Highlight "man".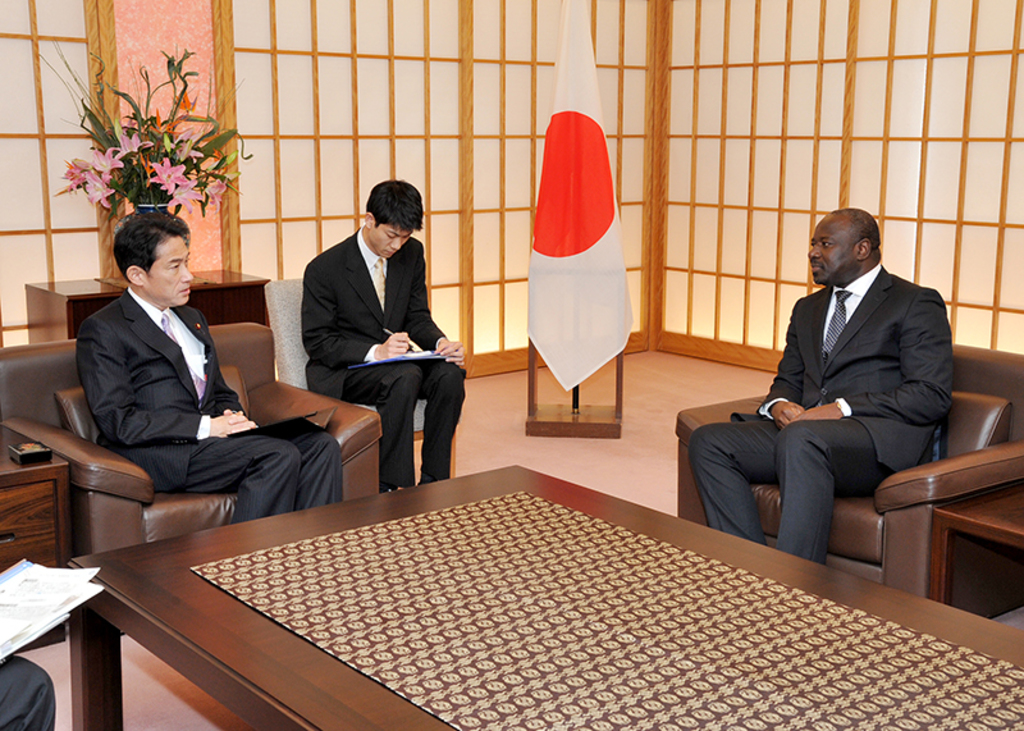
Highlighted region: pyautogui.locateOnScreen(305, 182, 471, 490).
